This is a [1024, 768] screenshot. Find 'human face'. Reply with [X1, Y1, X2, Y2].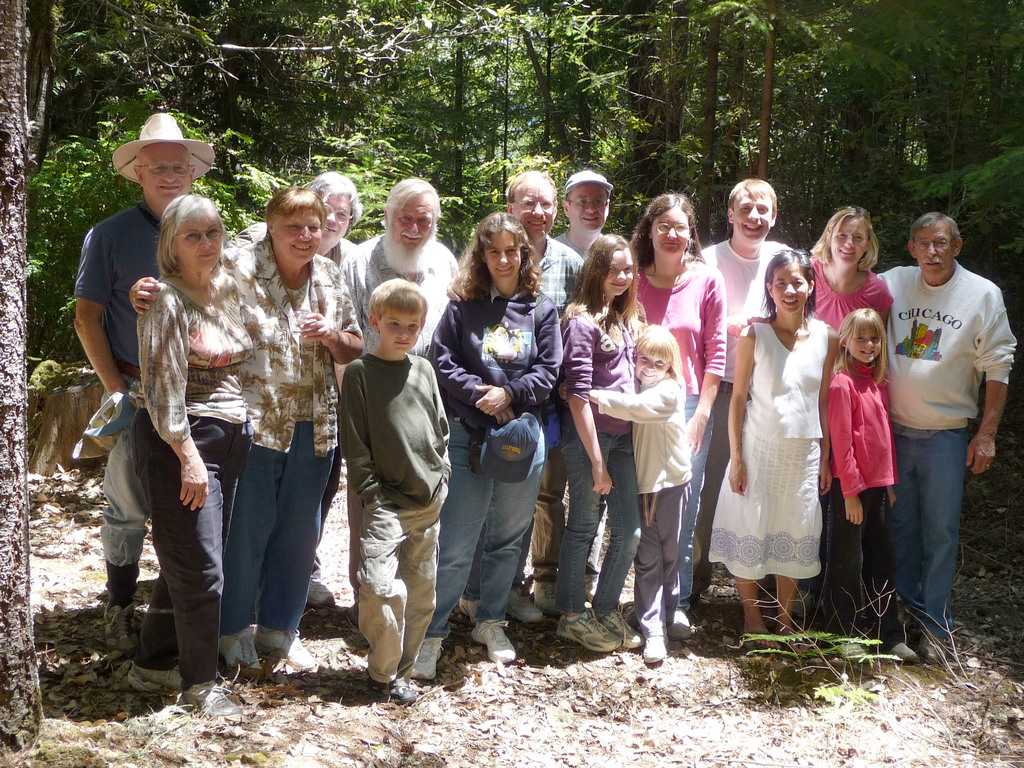
[570, 180, 604, 232].
